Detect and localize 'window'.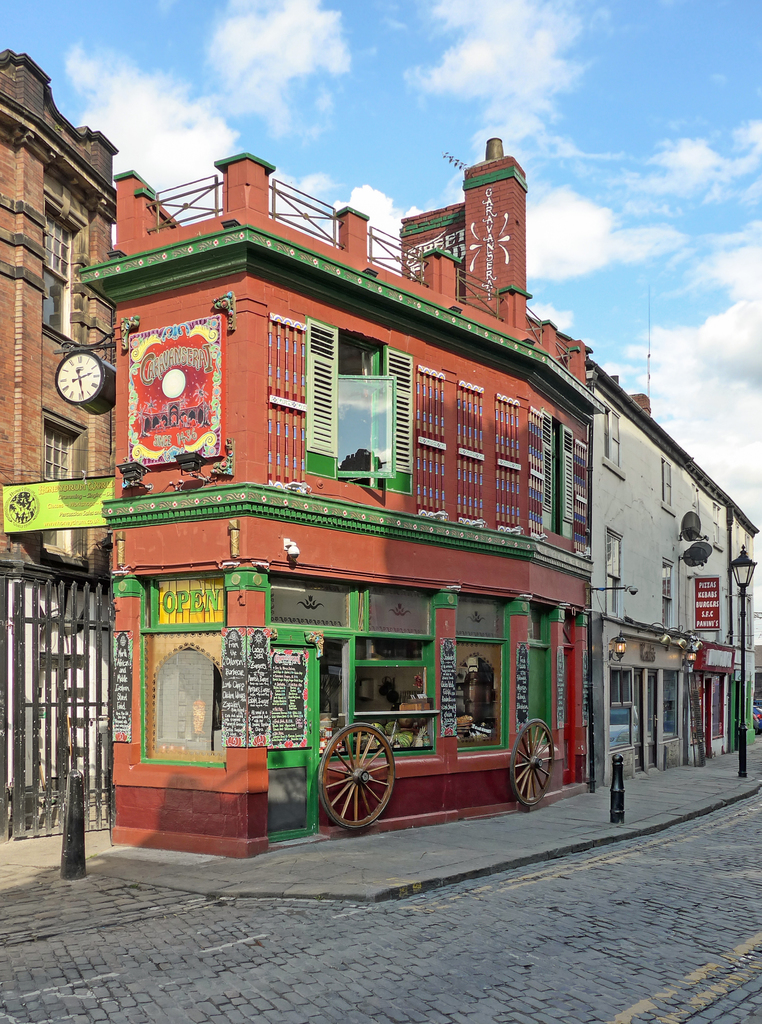
Localized at x1=461 y1=602 x2=496 y2=744.
